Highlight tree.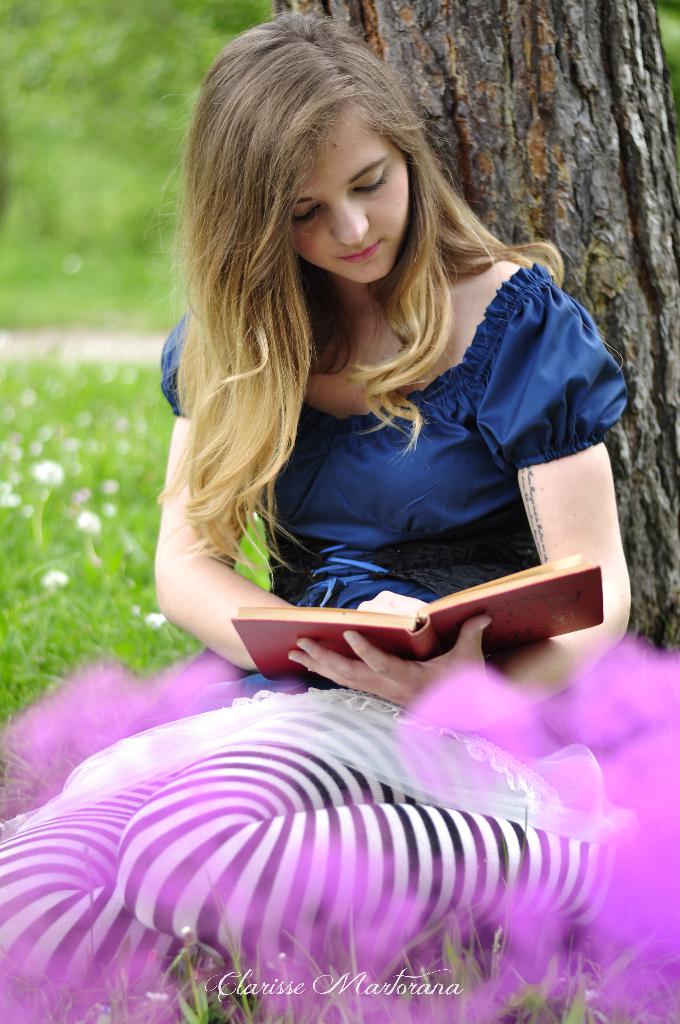
Highlighted region: l=271, t=0, r=679, b=655.
